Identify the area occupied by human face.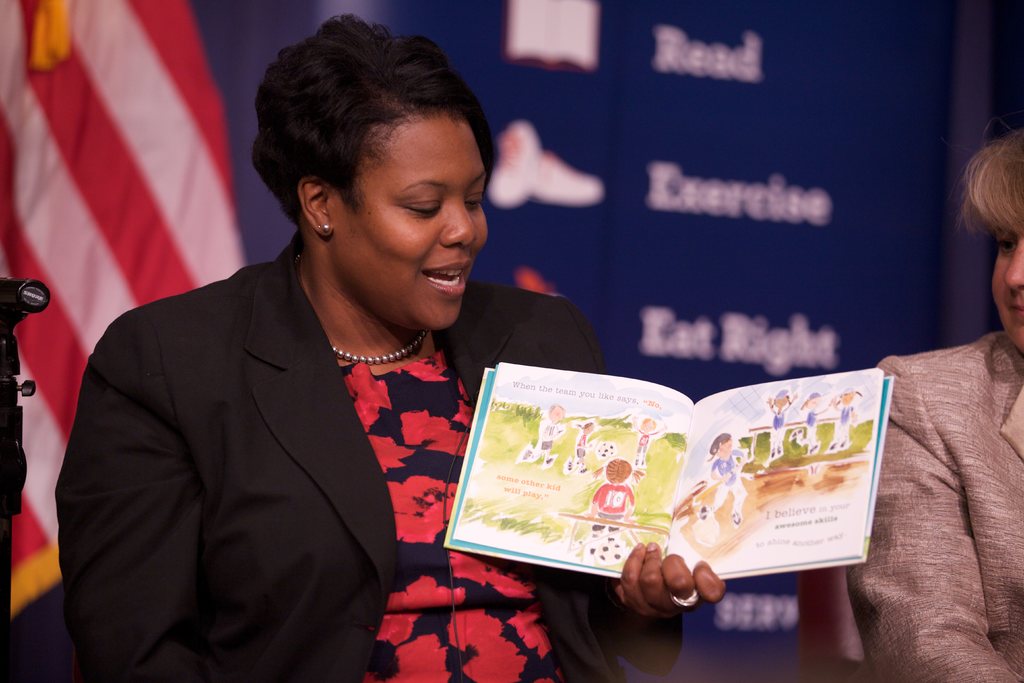
Area: <bbox>804, 388, 822, 421</bbox>.
